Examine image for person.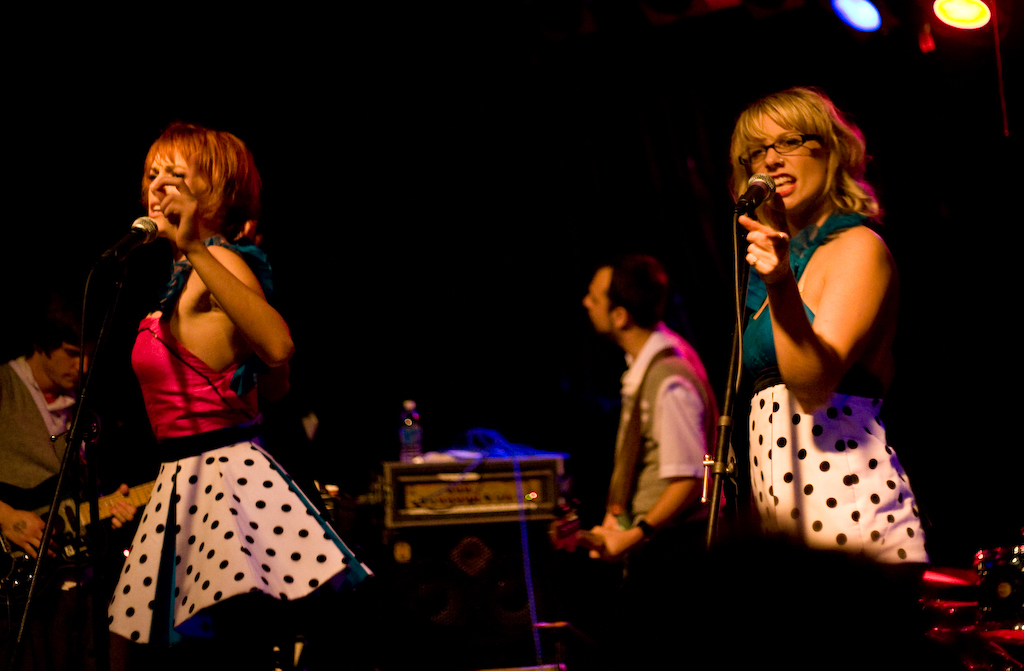
Examination result: [63, 108, 328, 662].
